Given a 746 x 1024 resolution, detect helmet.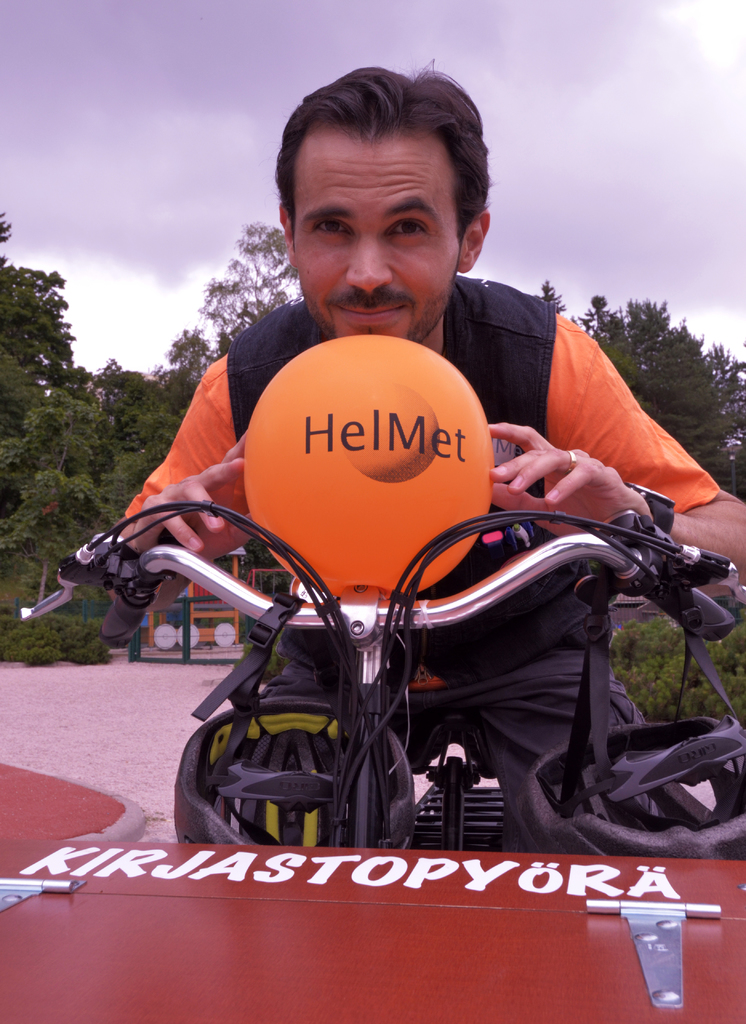
(244, 330, 493, 593).
